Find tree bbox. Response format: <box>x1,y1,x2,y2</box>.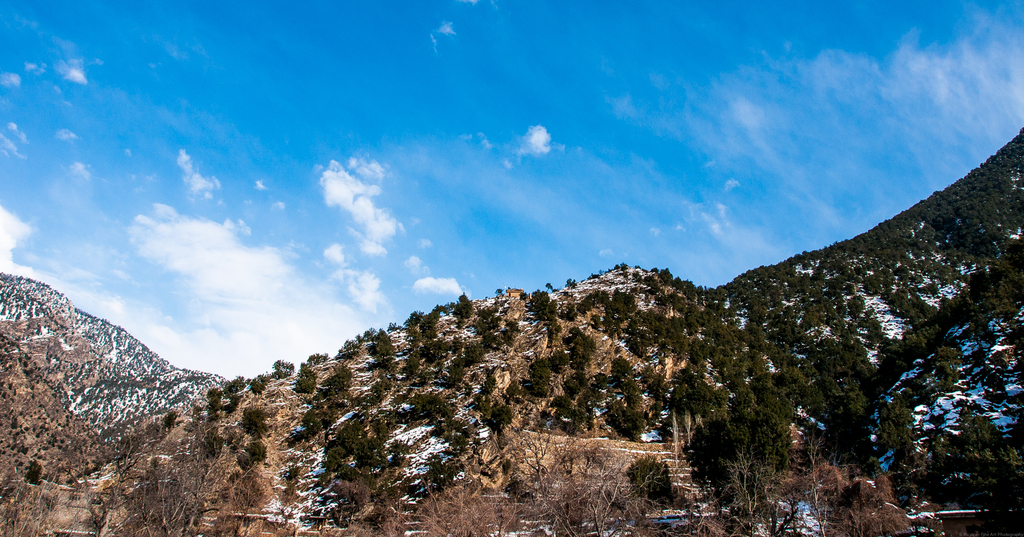
<box>84,439,143,536</box>.
